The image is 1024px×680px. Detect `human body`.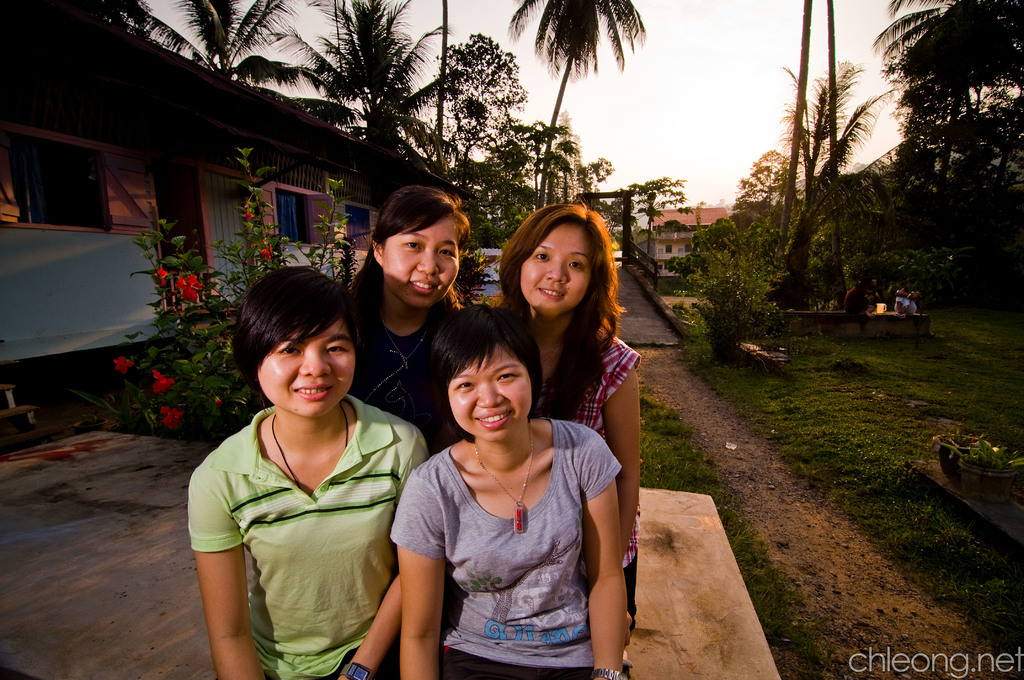
Detection: pyautogui.locateOnScreen(356, 296, 466, 453).
